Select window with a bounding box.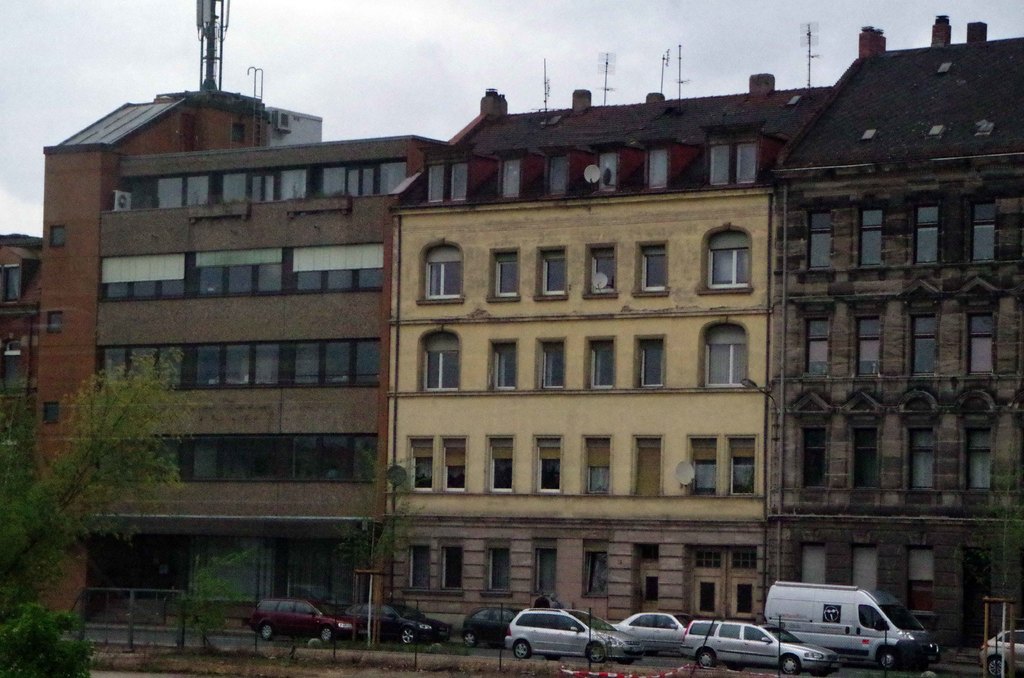
box(582, 334, 615, 389).
